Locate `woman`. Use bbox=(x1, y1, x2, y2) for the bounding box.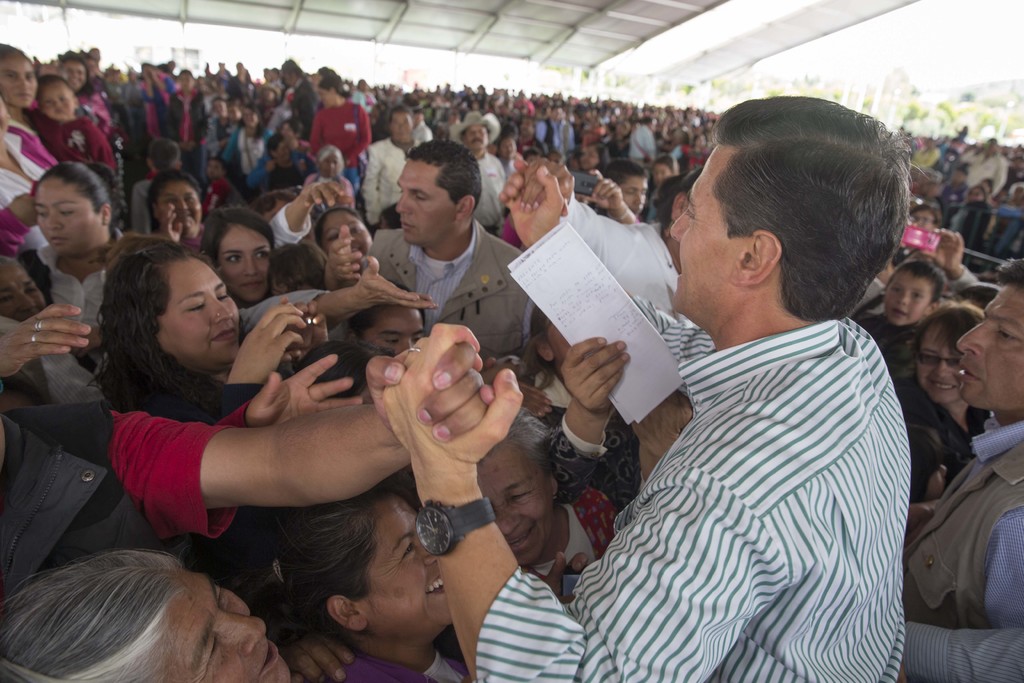
bbox=(87, 238, 326, 424).
